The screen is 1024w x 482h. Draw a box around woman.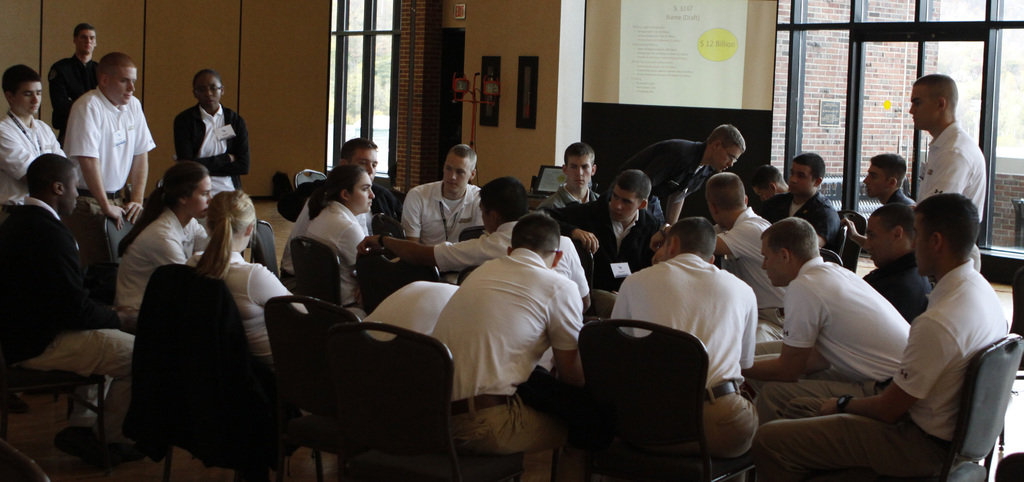
[x1=173, y1=192, x2=308, y2=362].
